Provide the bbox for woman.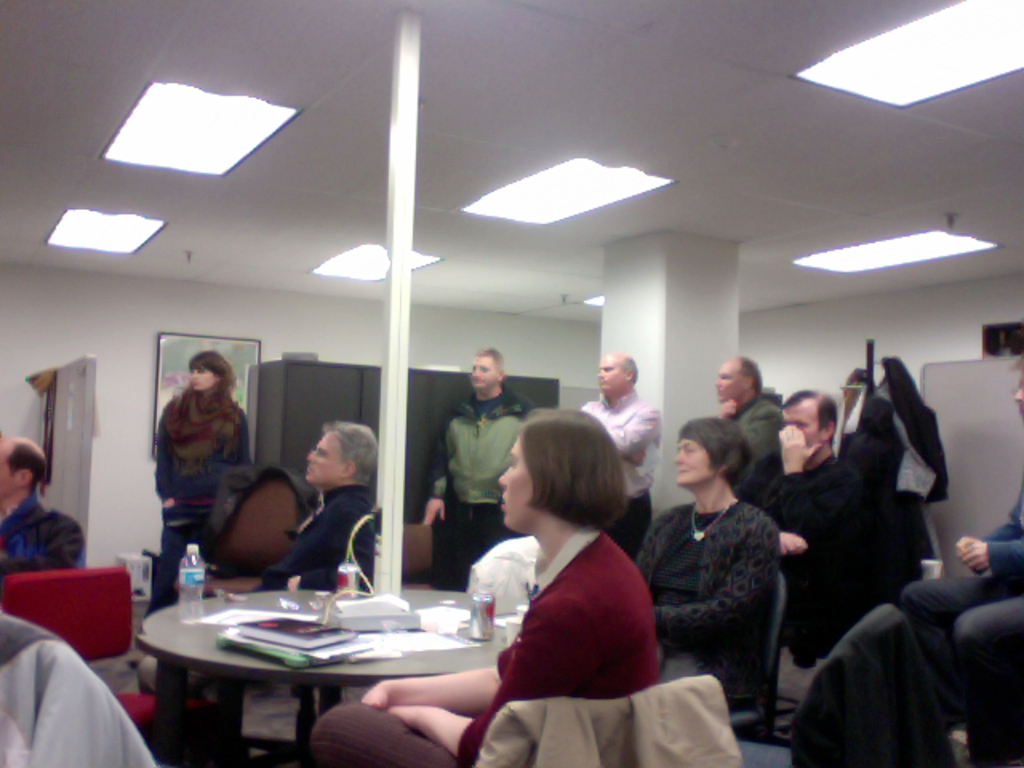
left=635, top=416, right=795, bottom=739.
